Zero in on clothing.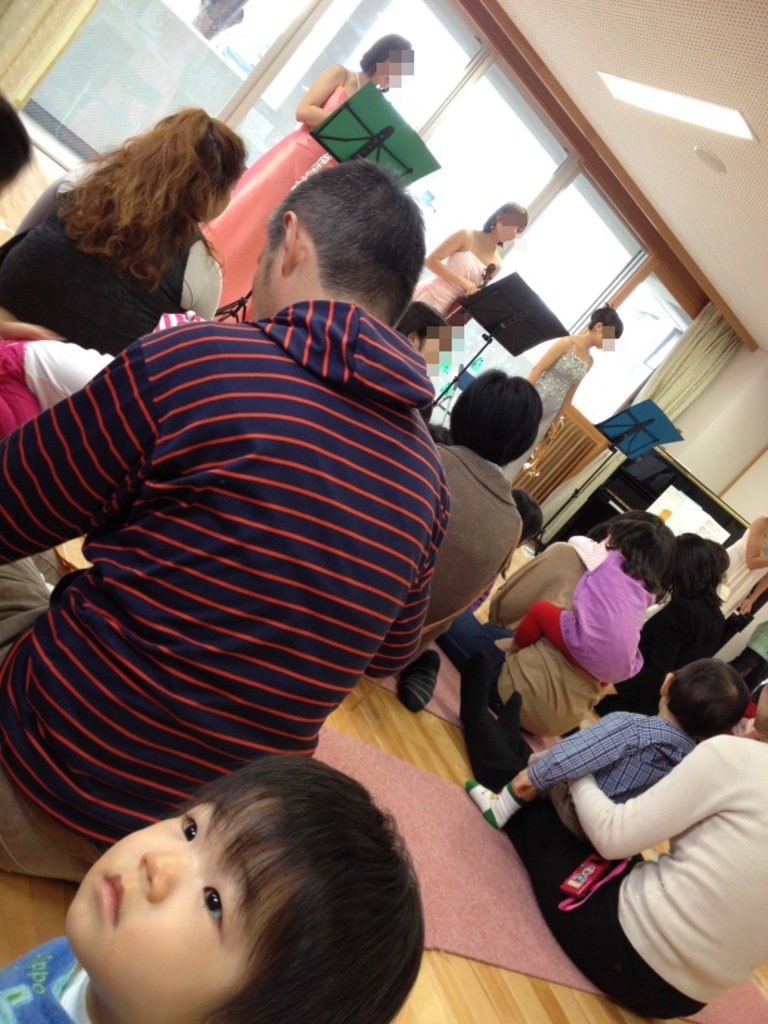
Zeroed in: [x1=513, y1=709, x2=690, y2=840].
